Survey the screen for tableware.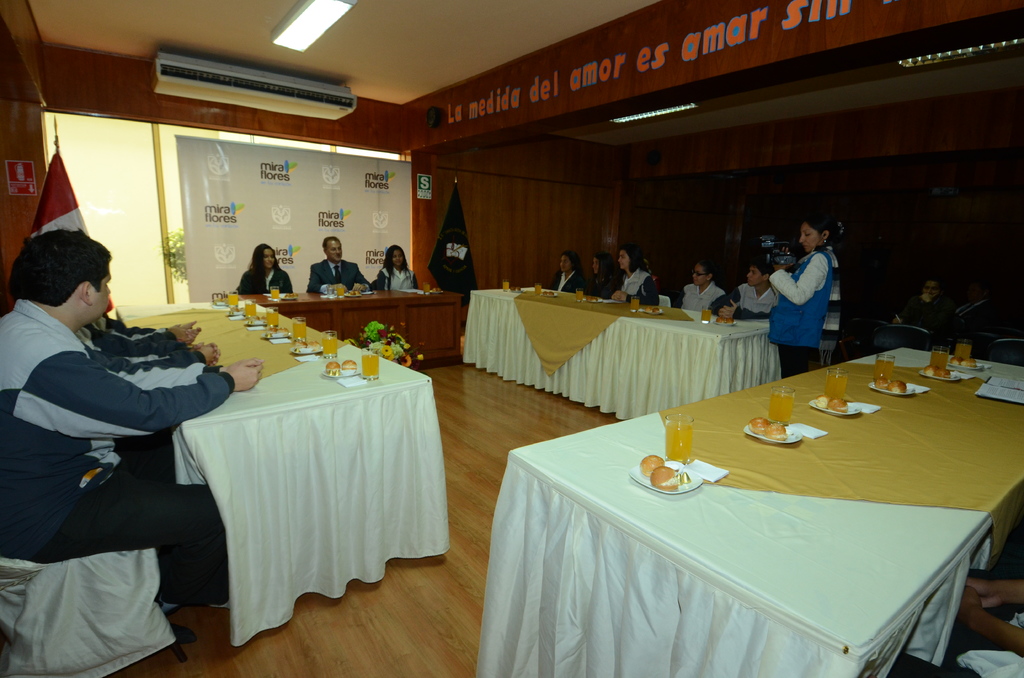
Survey found: (x1=665, y1=414, x2=694, y2=465).
